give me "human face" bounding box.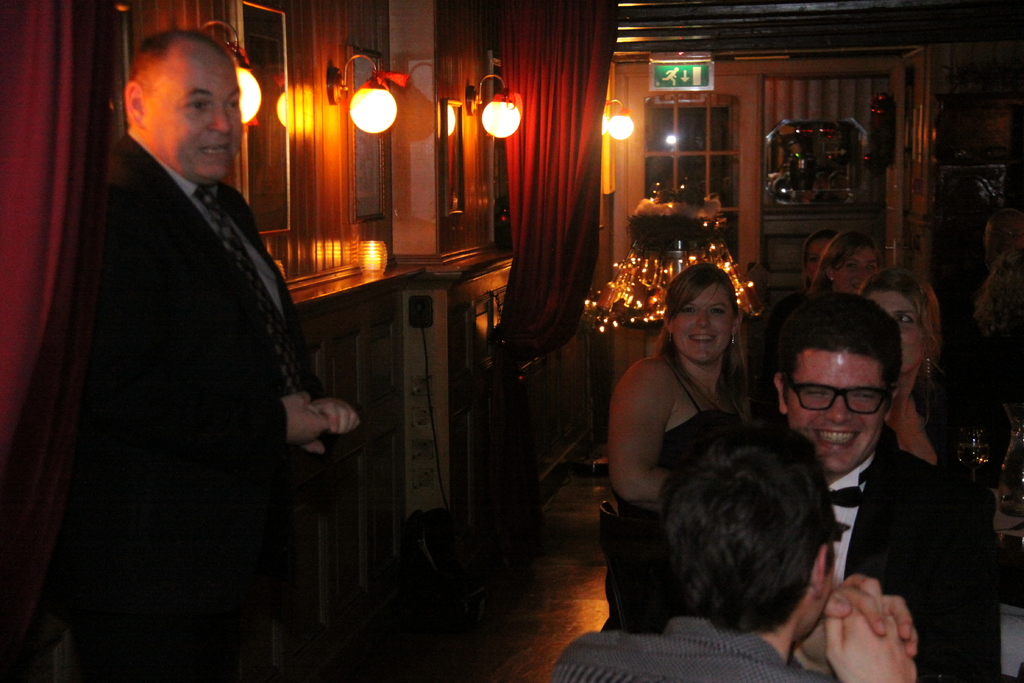
872,292,923,373.
